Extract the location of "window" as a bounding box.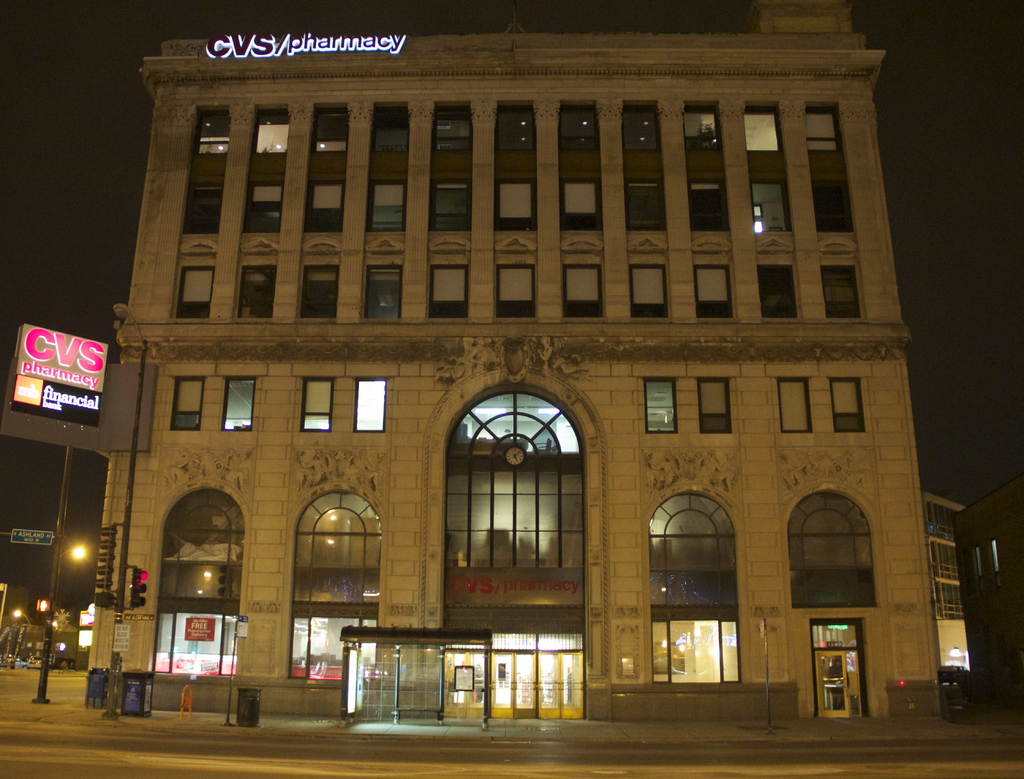
[646, 494, 746, 689].
